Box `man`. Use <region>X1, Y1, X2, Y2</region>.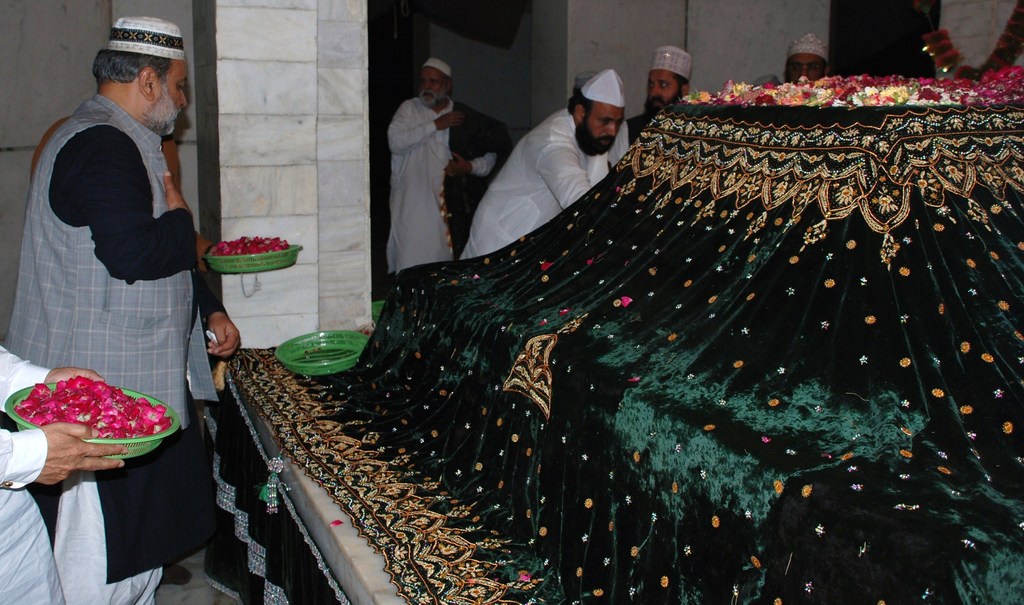
<region>4, 11, 246, 604</region>.
